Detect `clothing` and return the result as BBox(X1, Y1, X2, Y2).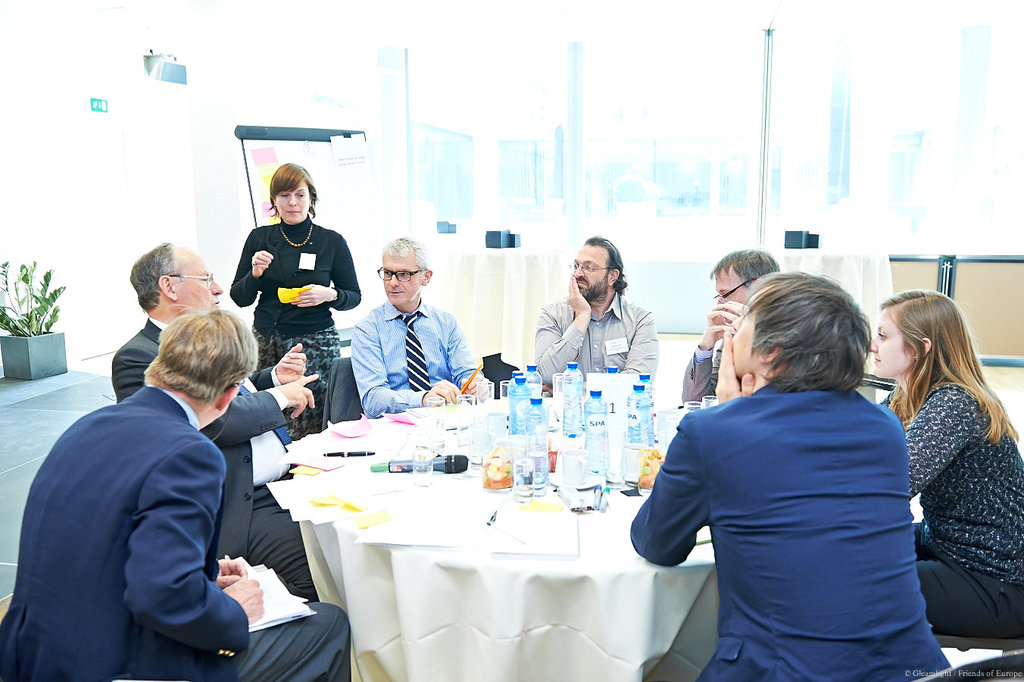
BBox(0, 383, 350, 681).
